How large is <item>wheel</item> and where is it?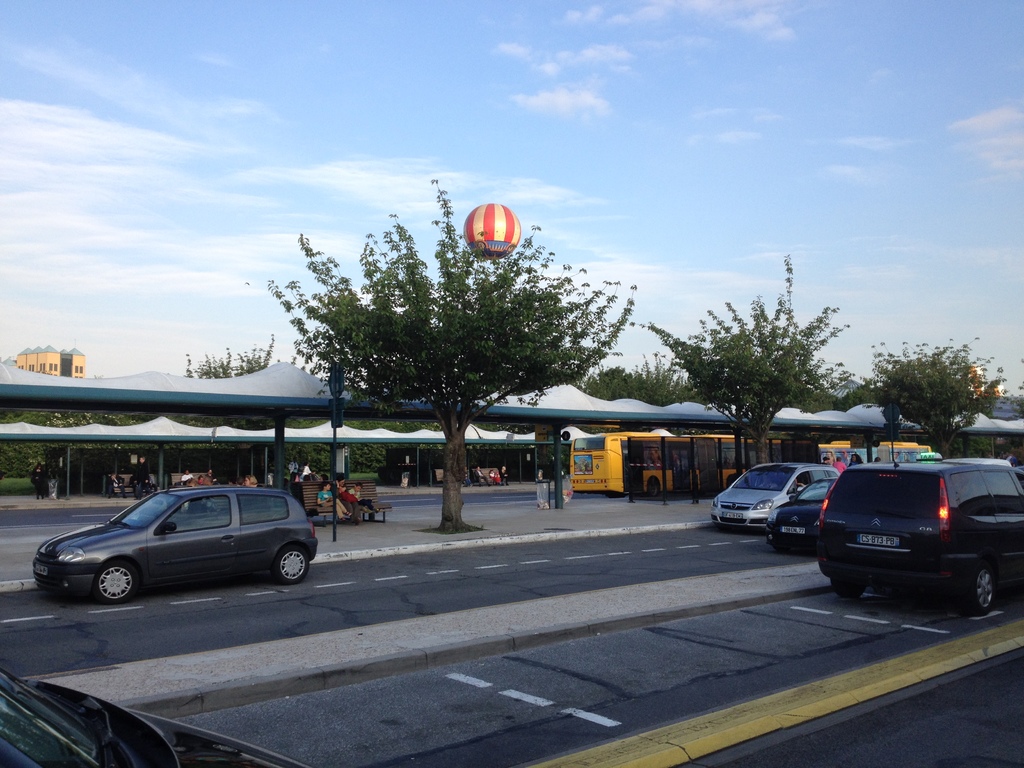
Bounding box: {"x1": 832, "y1": 576, "x2": 867, "y2": 600}.
